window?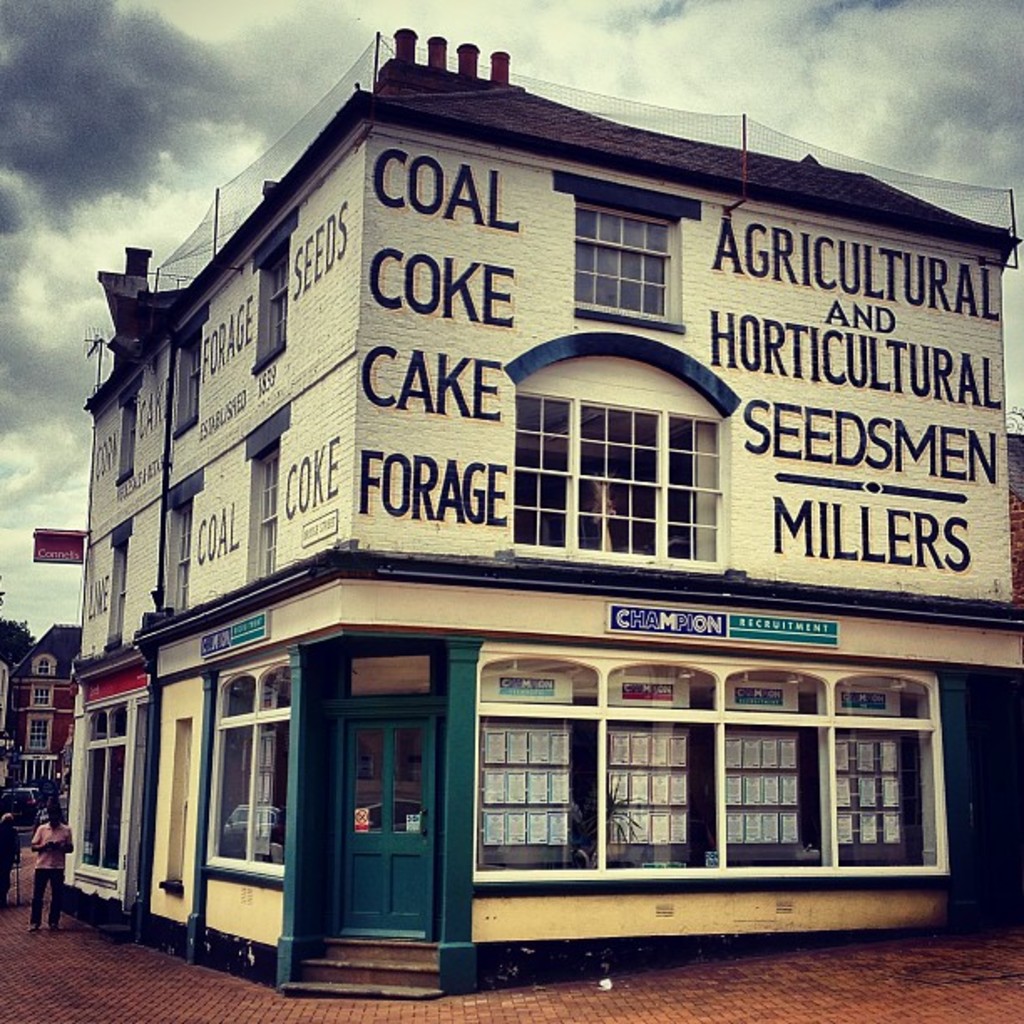
box(117, 550, 132, 637)
